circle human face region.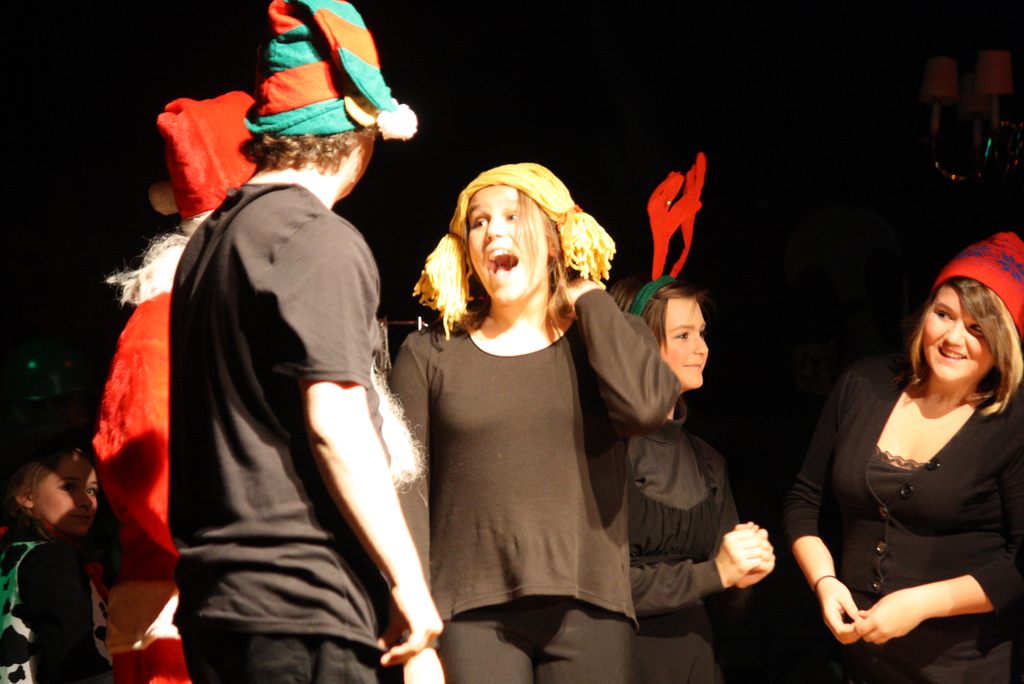
Region: <region>920, 282, 998, 386</region>.
